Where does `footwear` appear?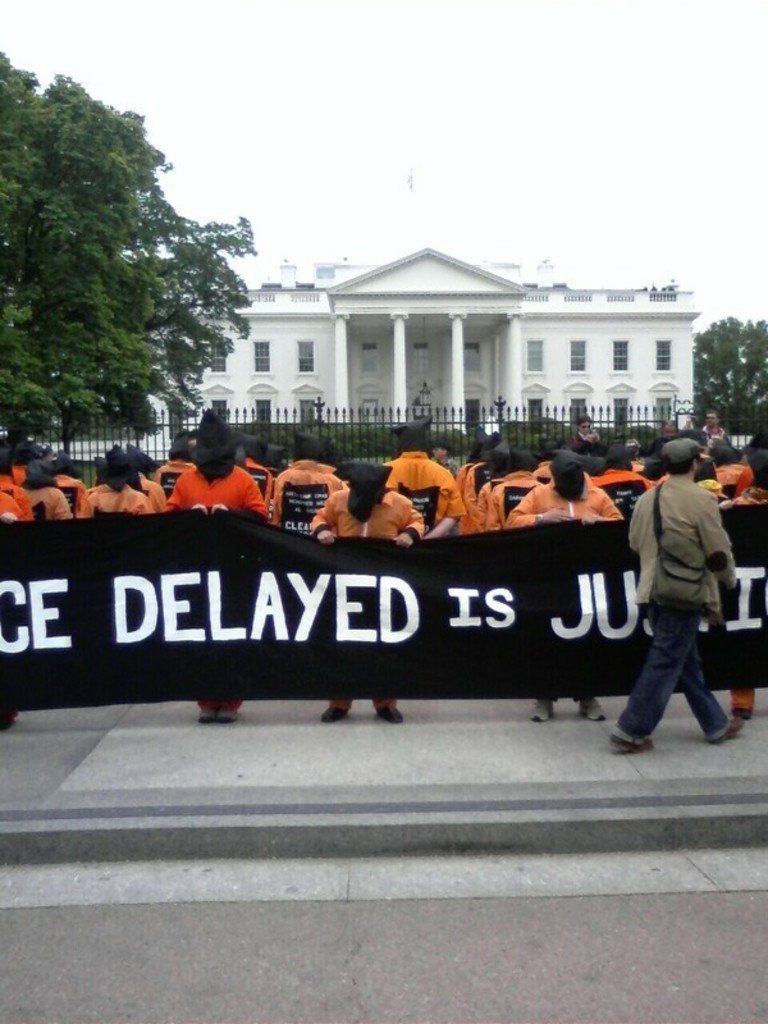
Appears at crop(376, 709, 406, 723).
